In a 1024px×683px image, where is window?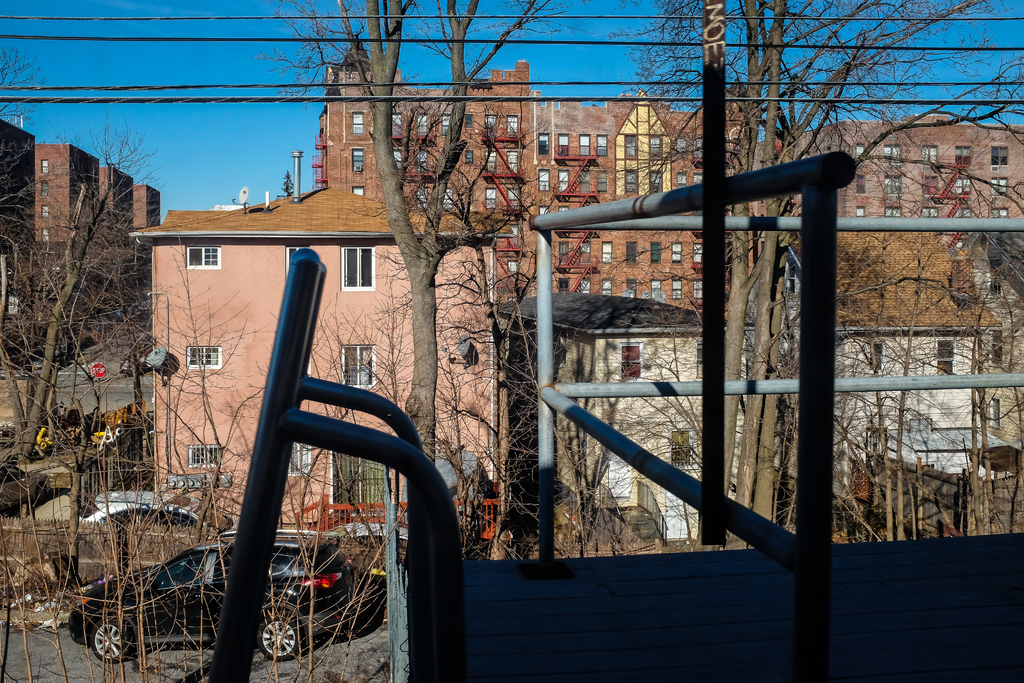
477 186 499 215.
